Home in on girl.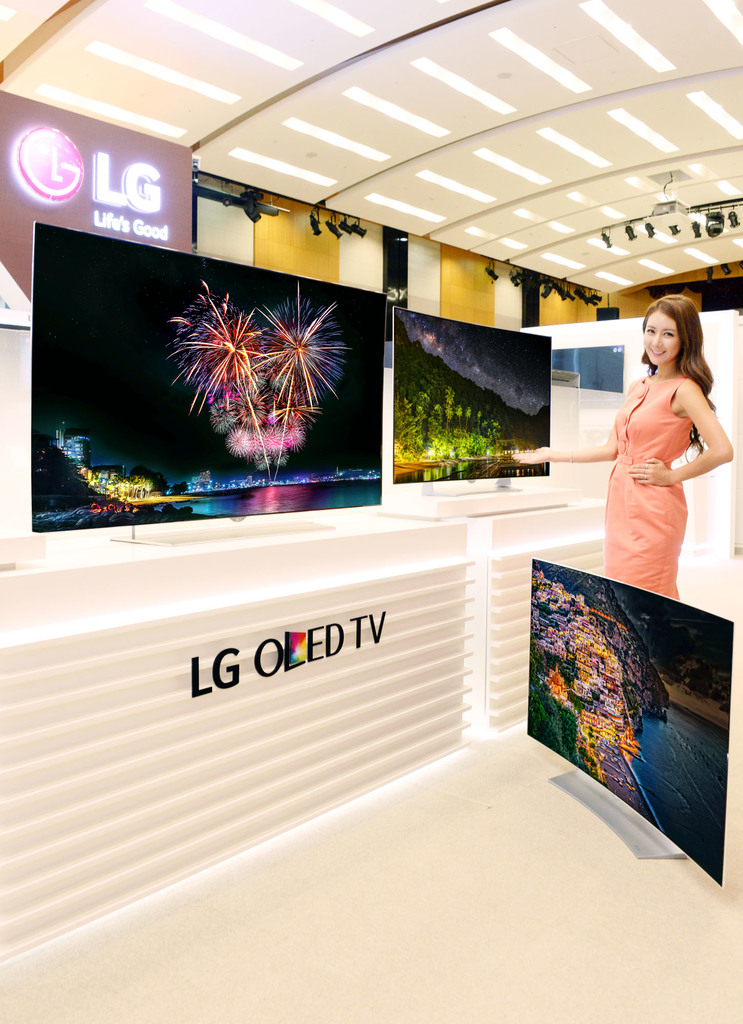
Homed in at 503,280,737,600.
